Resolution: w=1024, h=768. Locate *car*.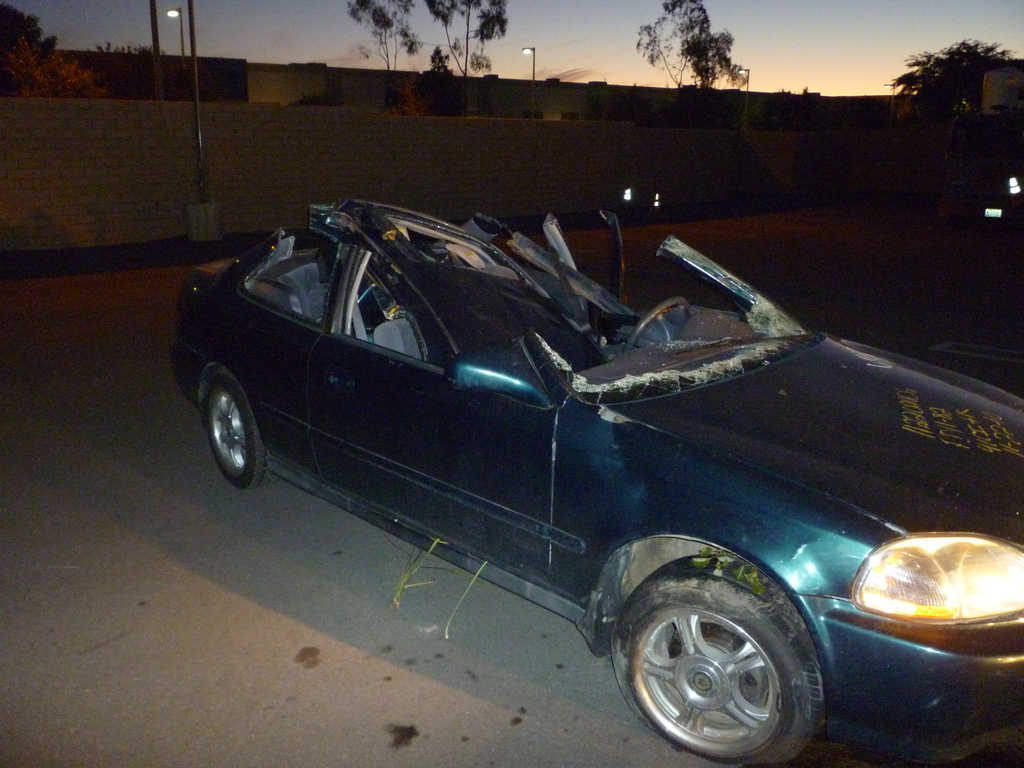
select_region(189, 185, 995, 742).
